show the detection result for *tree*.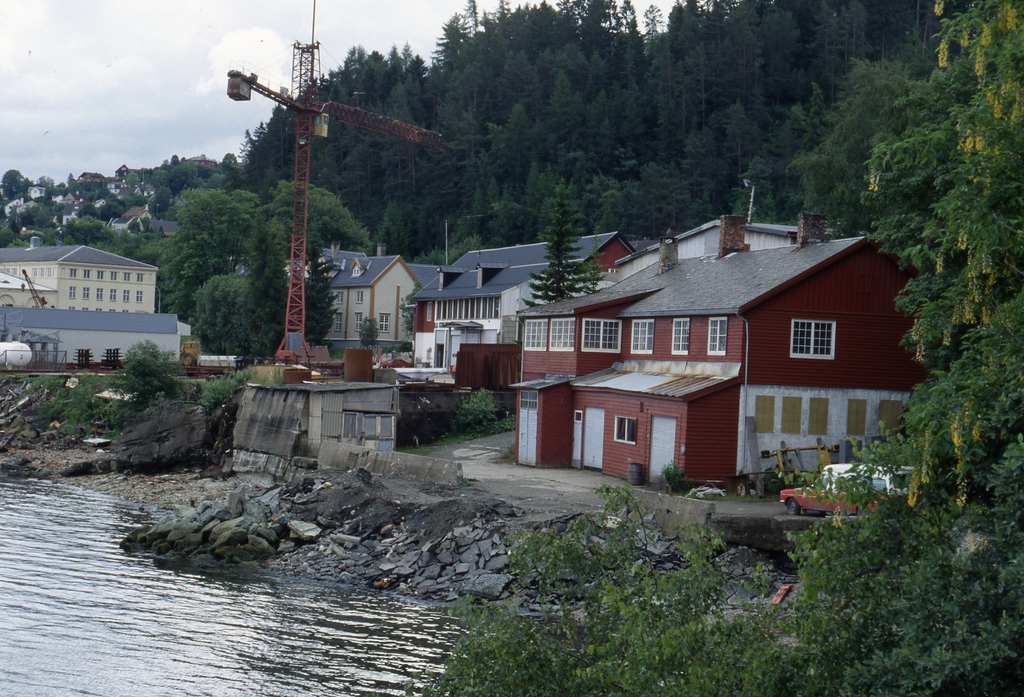
<region>146, 153, 235, 221</region>.
